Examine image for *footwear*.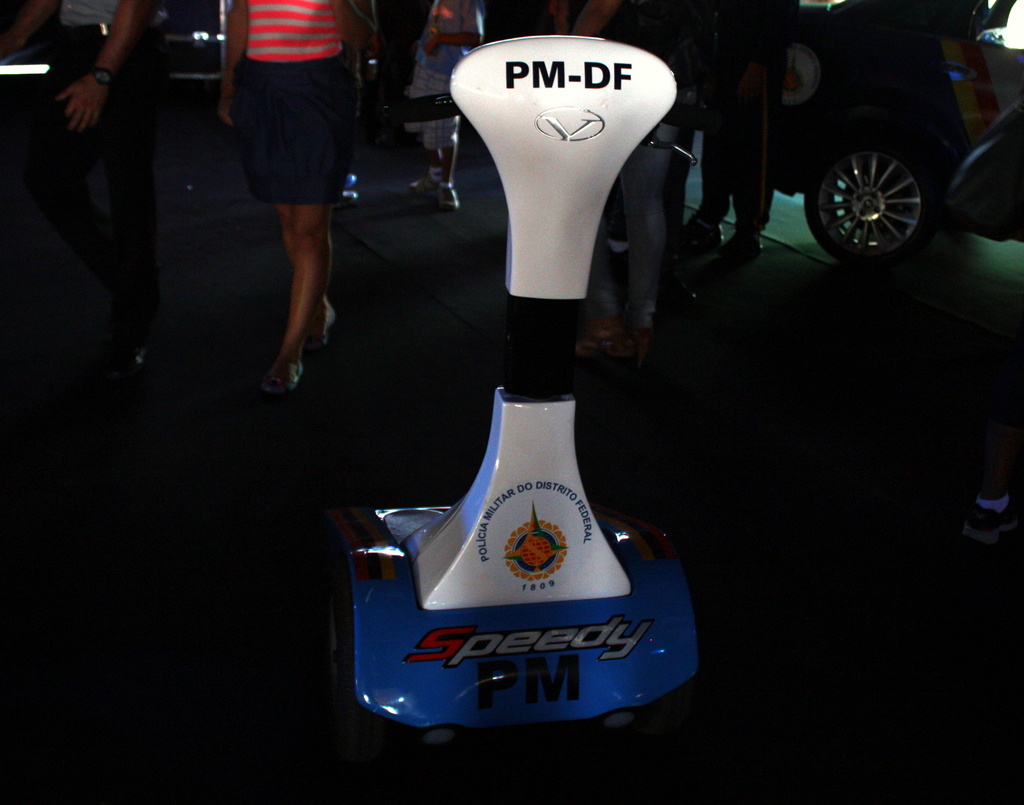
Examination result: bbox=[406, 152, 451, 192].
